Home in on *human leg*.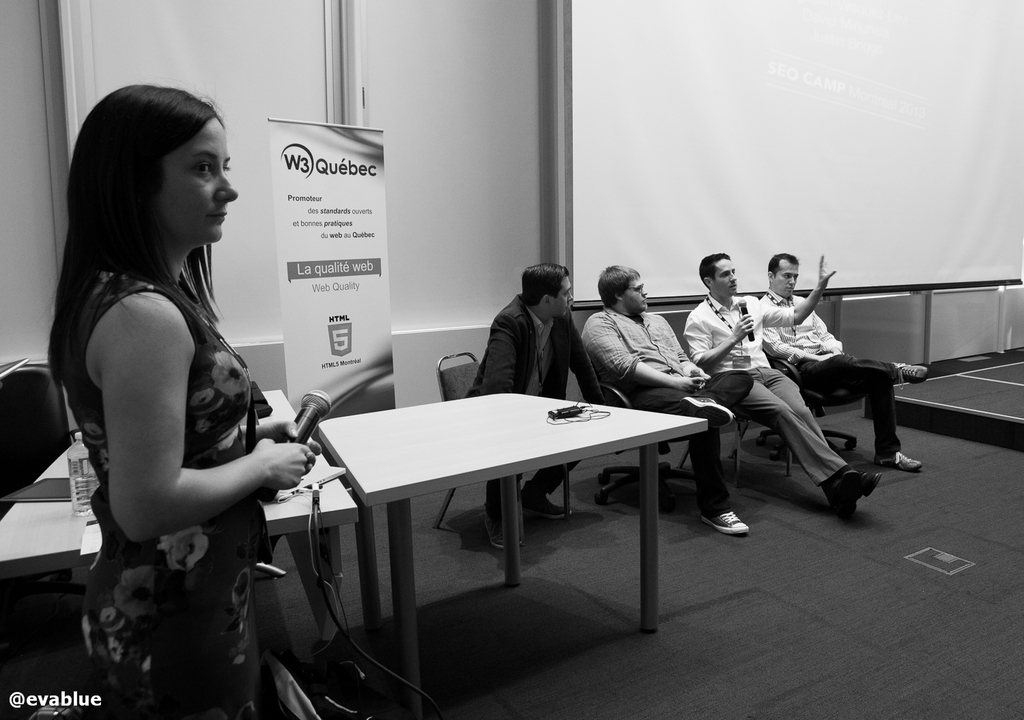
Homed in at 612 380 752 533.
